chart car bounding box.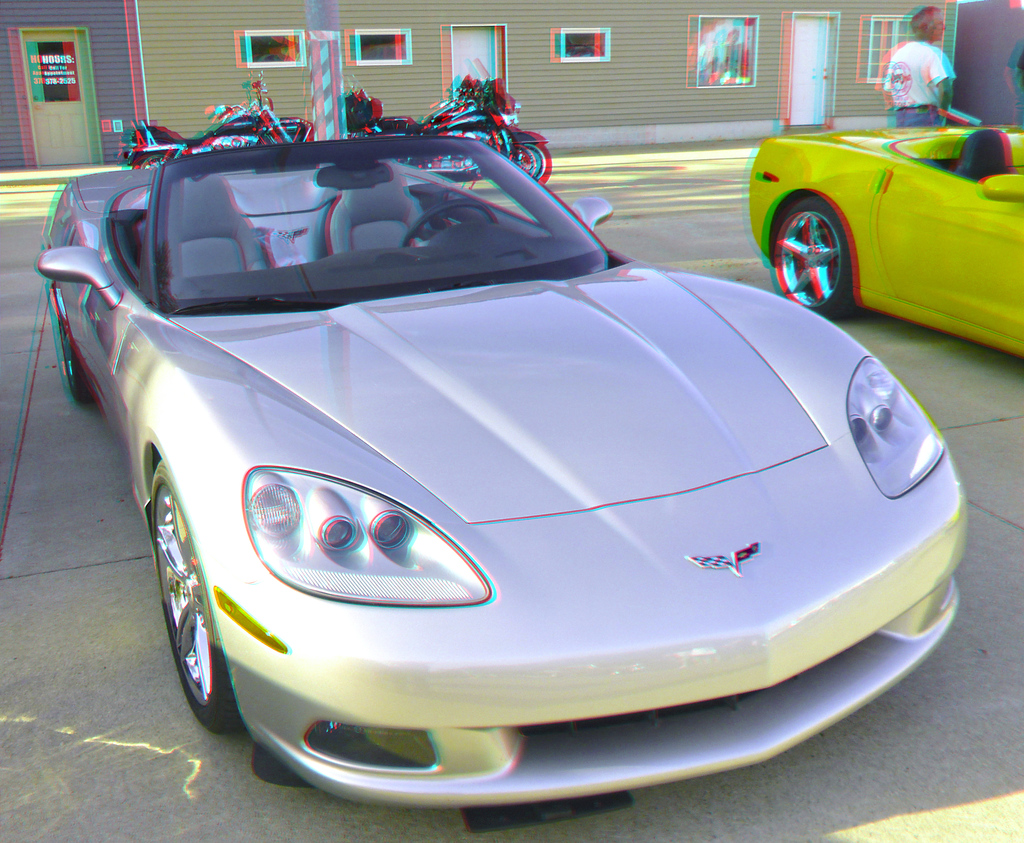
Charted: (35, 133, 977, 835).
